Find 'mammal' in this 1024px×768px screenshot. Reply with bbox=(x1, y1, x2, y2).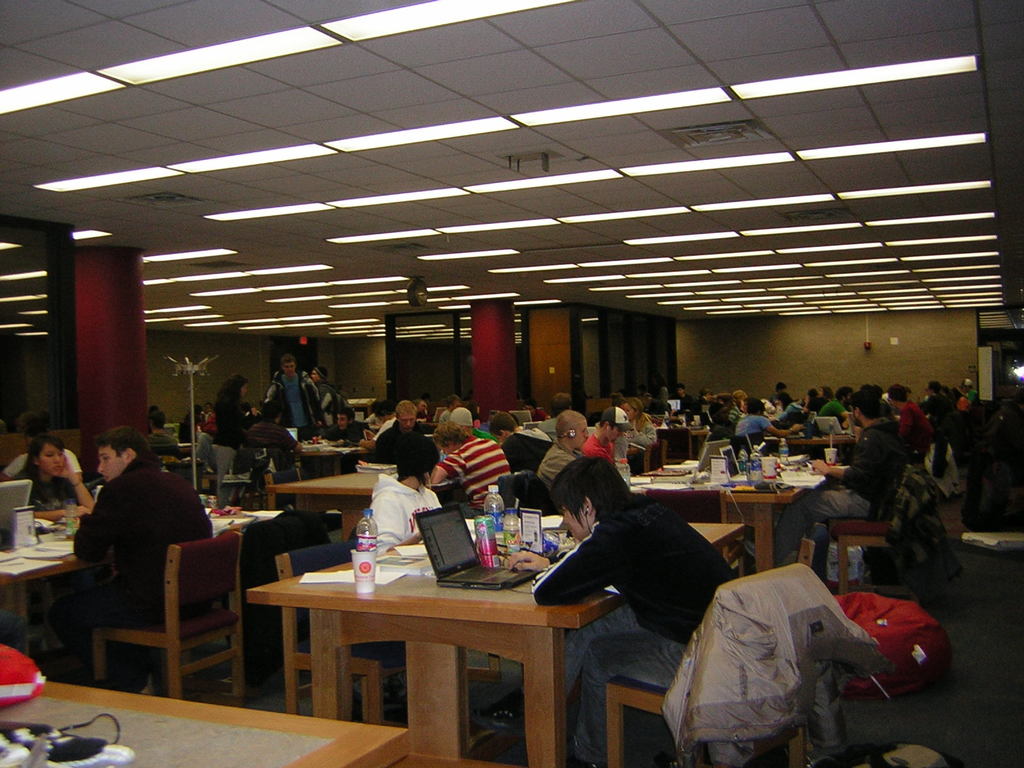
bbox=(362, 426, 458, 554).
